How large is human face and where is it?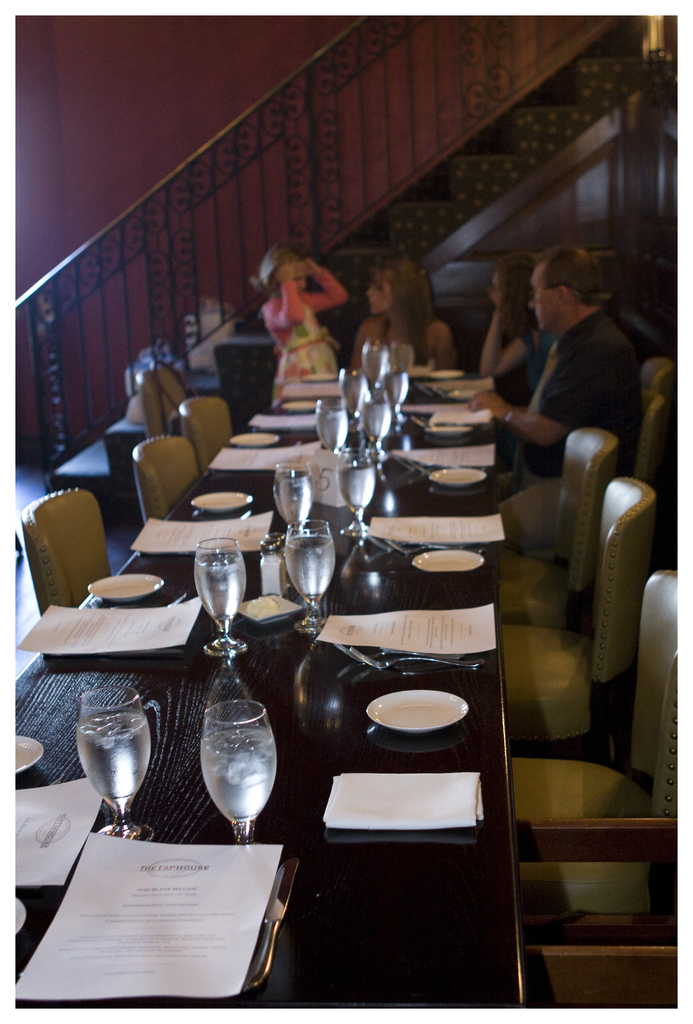
Bounding box: pyautogui.locateOnScreen(288, 264, 309, 293).
